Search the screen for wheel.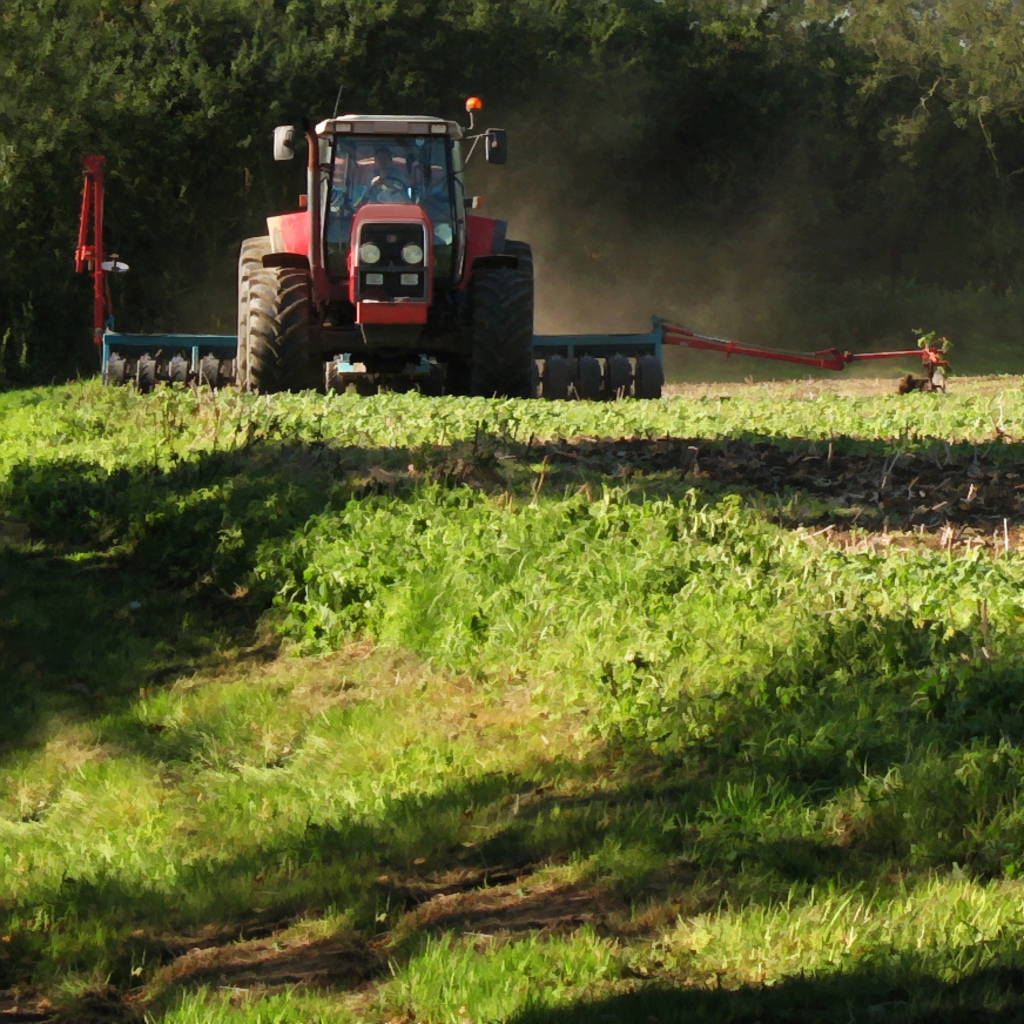
Found at bbox(541, 353, 568, 400).
